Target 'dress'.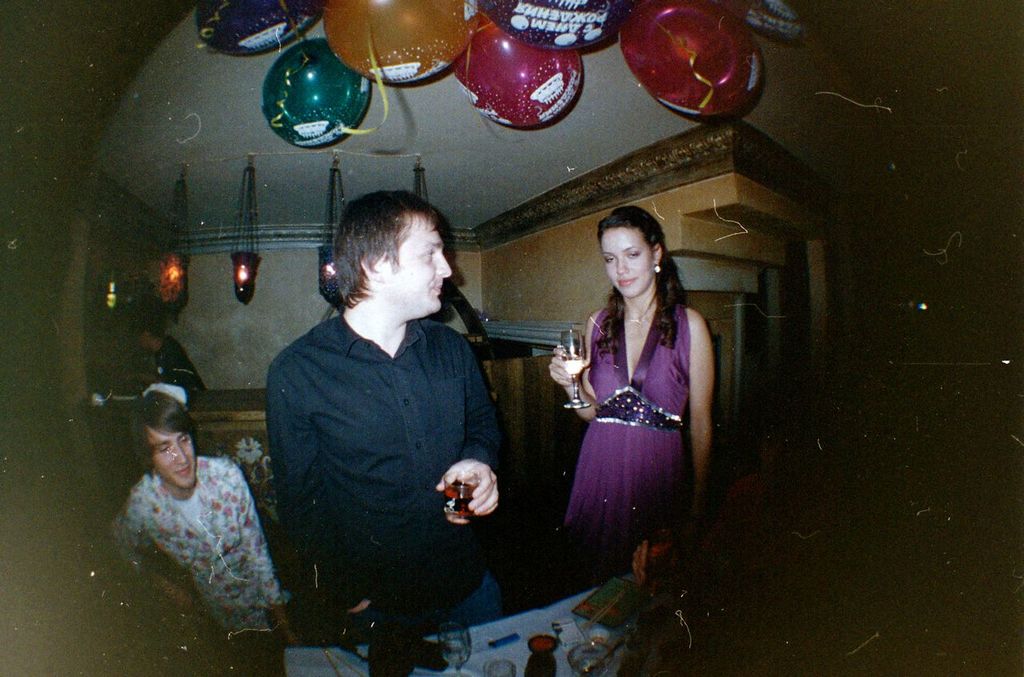
Target region: x1=561, y1=305, x2=690, y2=579.
